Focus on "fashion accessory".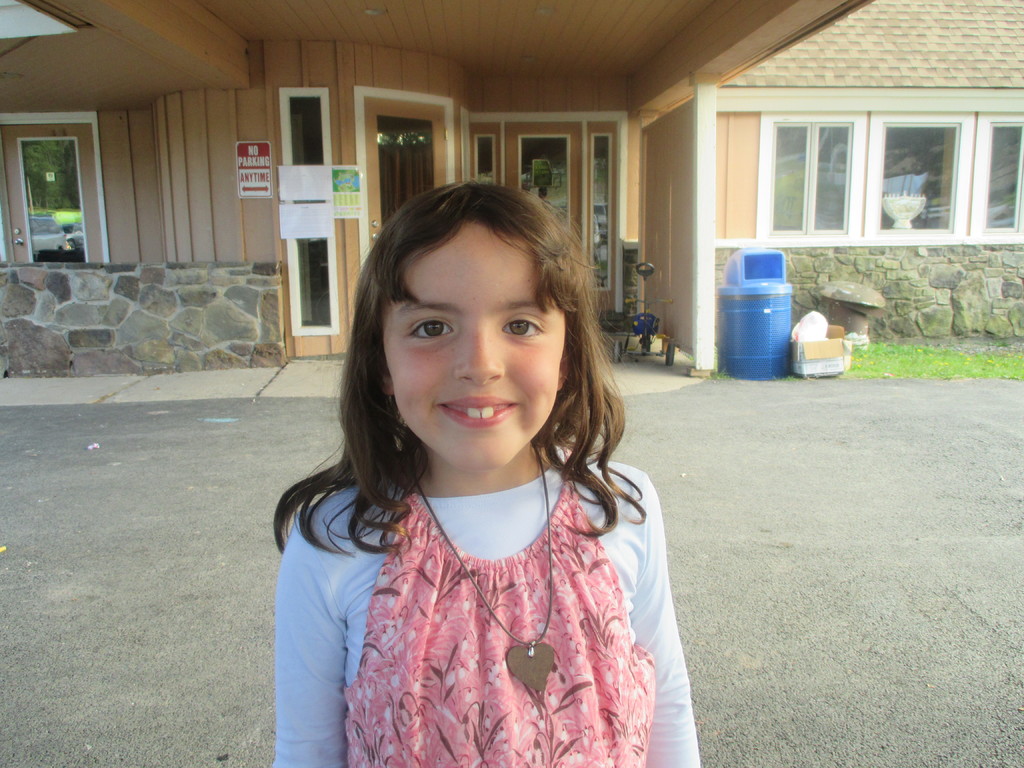
Focused at bbox=[413, 439, 562, 694].
